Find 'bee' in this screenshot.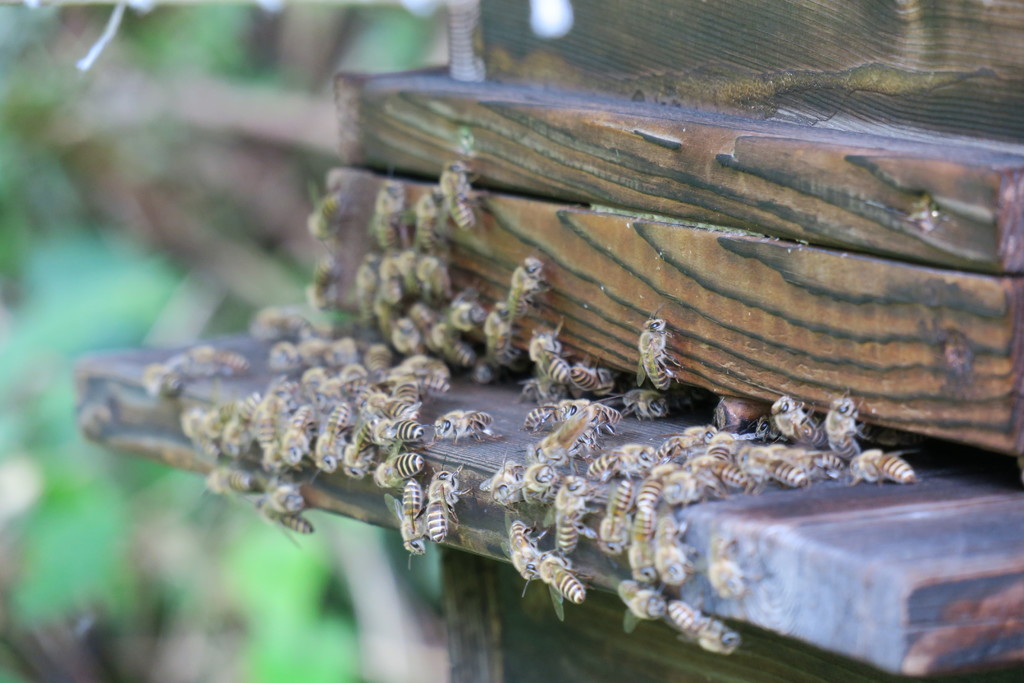
The bounding box for 'bee' is (x1=436, y1=404, x2=493, y2=438).
